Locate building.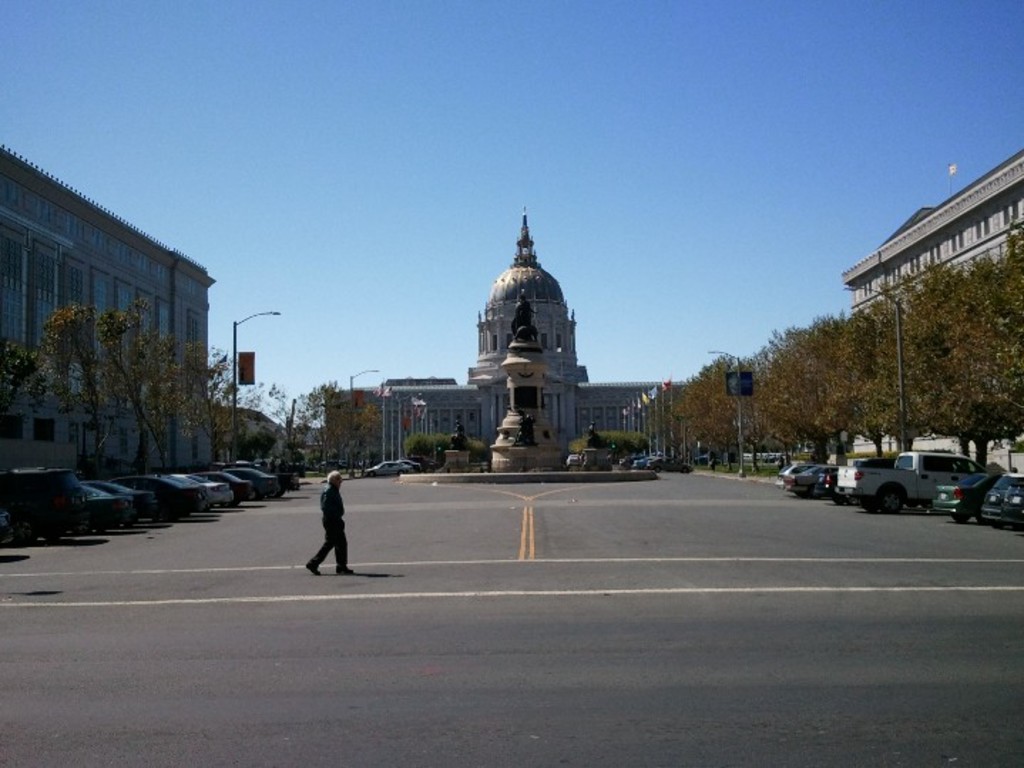
Bounding box: [0, 147, 218, 477].
